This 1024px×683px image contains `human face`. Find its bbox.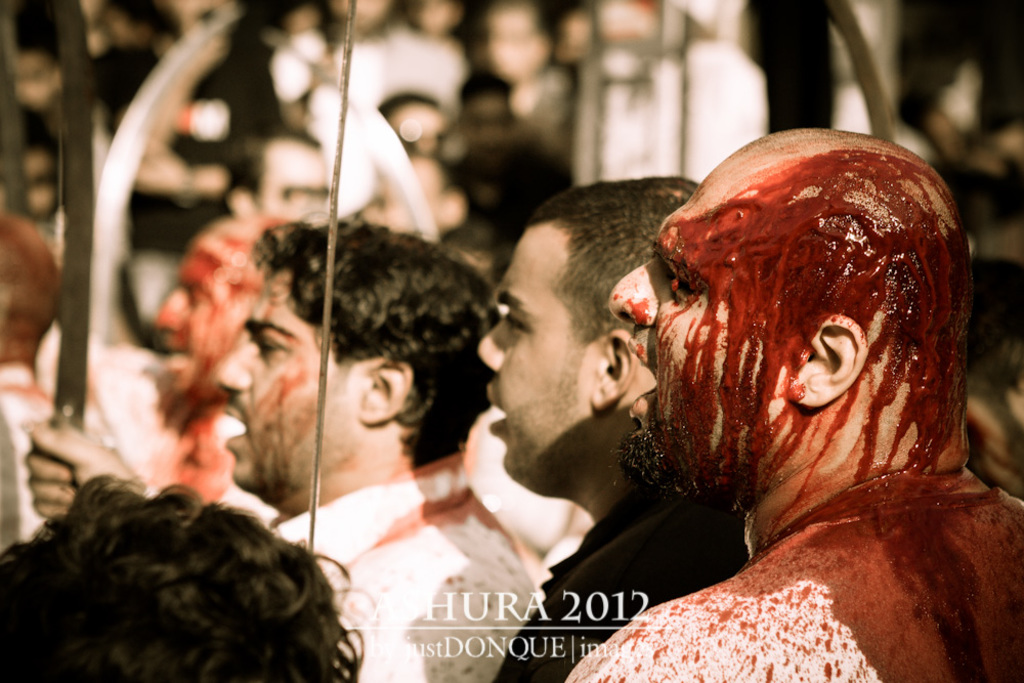
{"left": 611, "top": 138, "right": 792, "bottom": 488}.
